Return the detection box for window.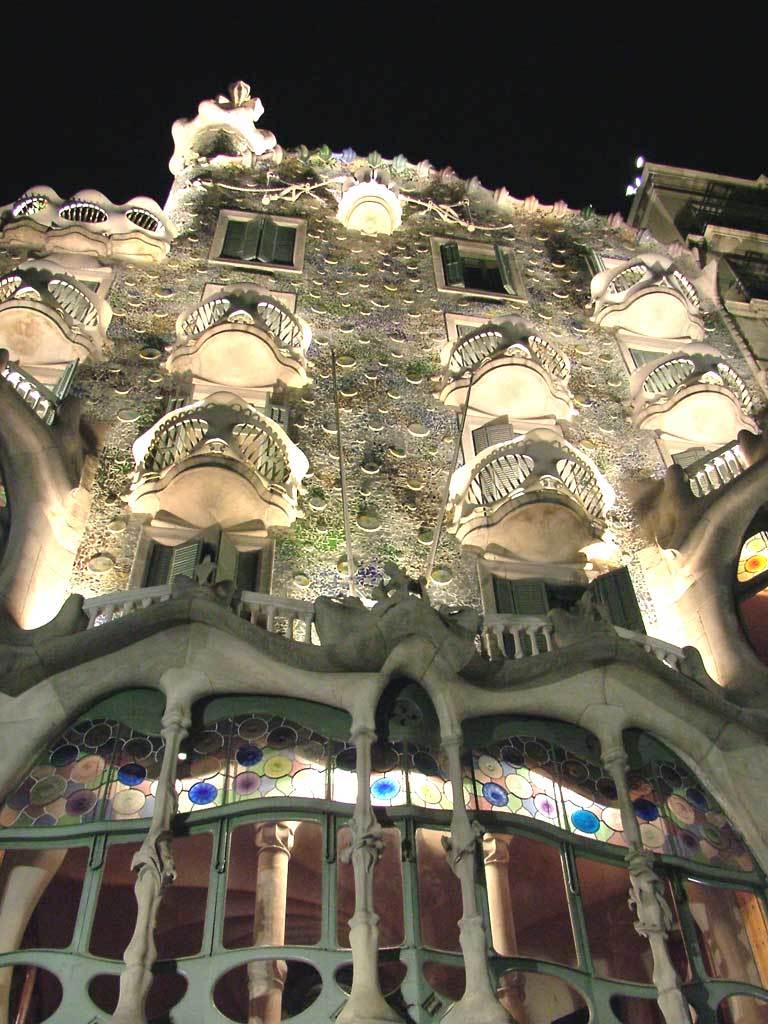
detection(490, 566, 649, 657).
